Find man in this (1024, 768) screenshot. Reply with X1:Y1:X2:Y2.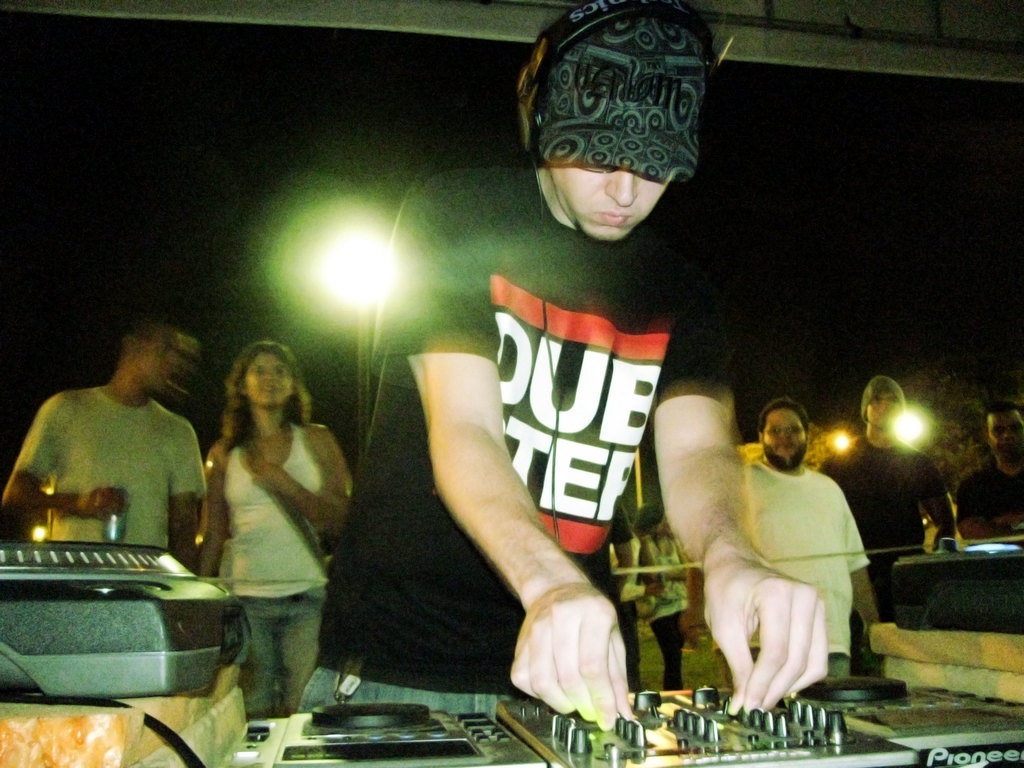
0:316:203:572.
